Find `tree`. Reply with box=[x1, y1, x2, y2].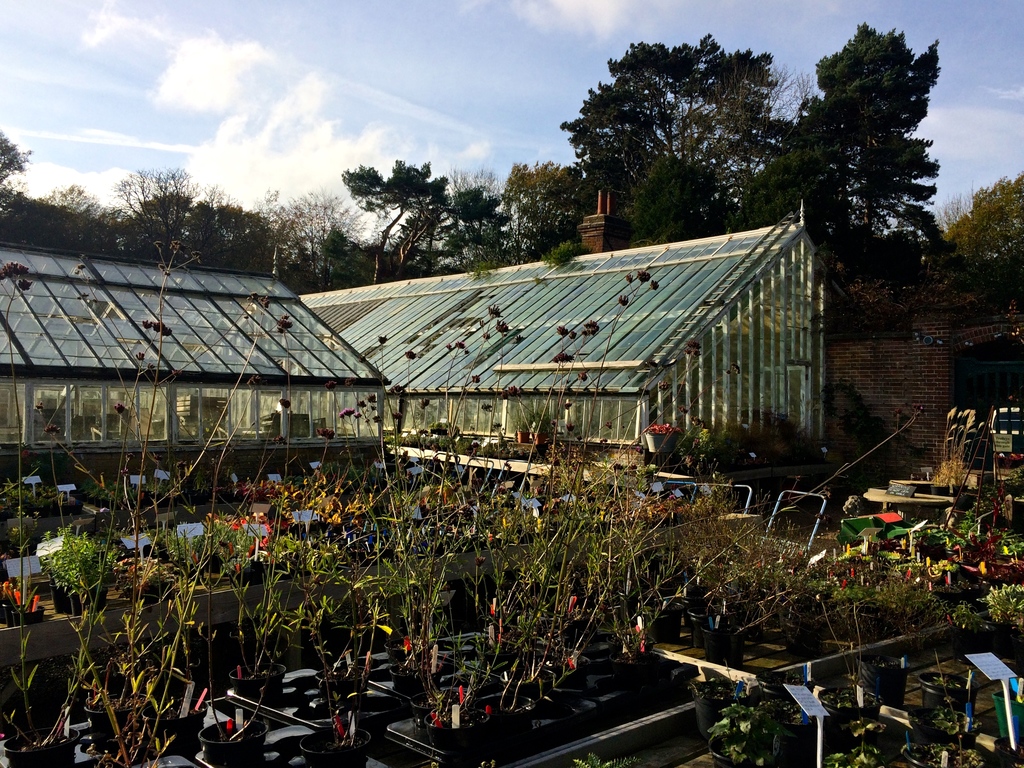
box=[0, 148, 140, 265].
